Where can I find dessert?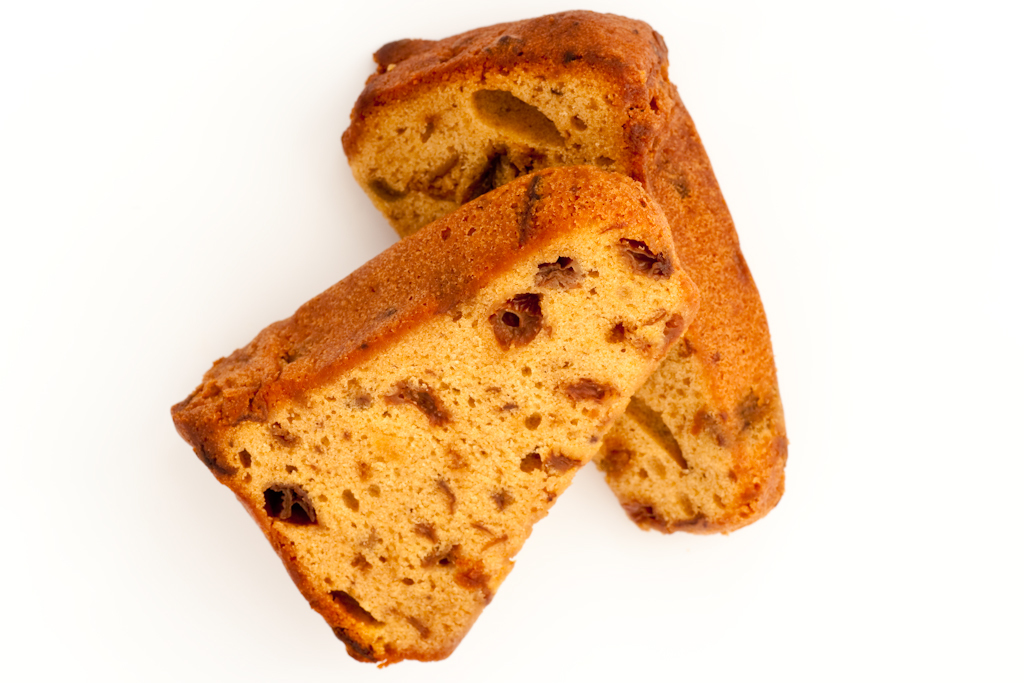
You can find it at (left=339, top=7, right=791, bottom=539).
